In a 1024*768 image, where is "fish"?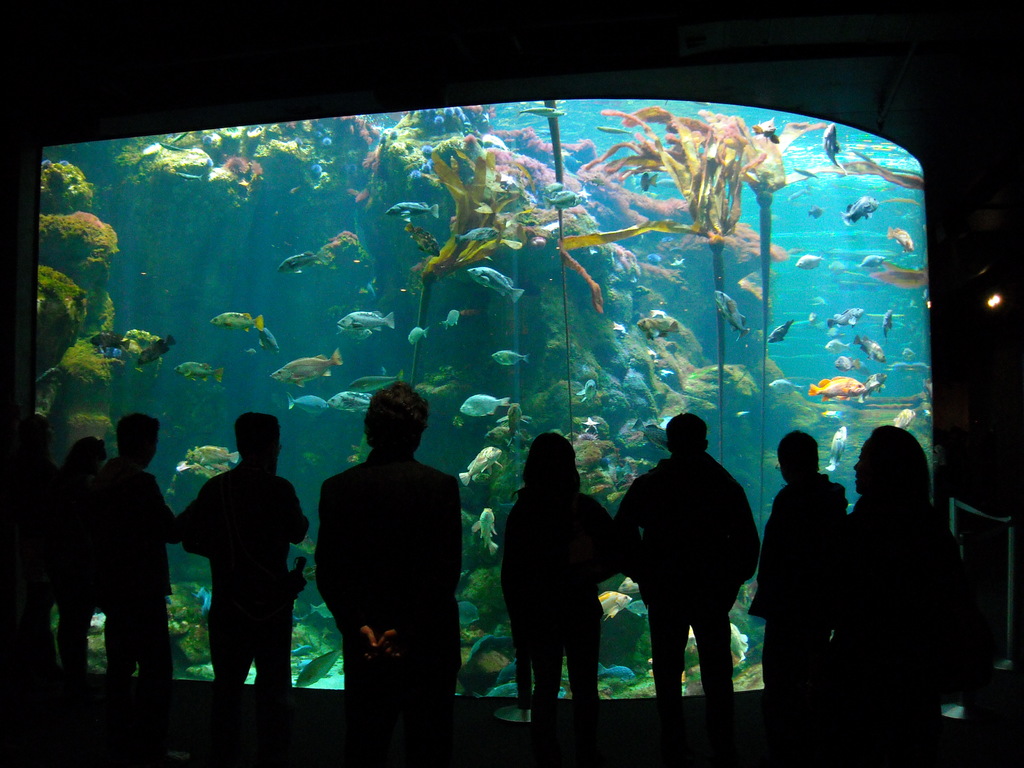
[left=329, top=387, right=371, bottom=412].
